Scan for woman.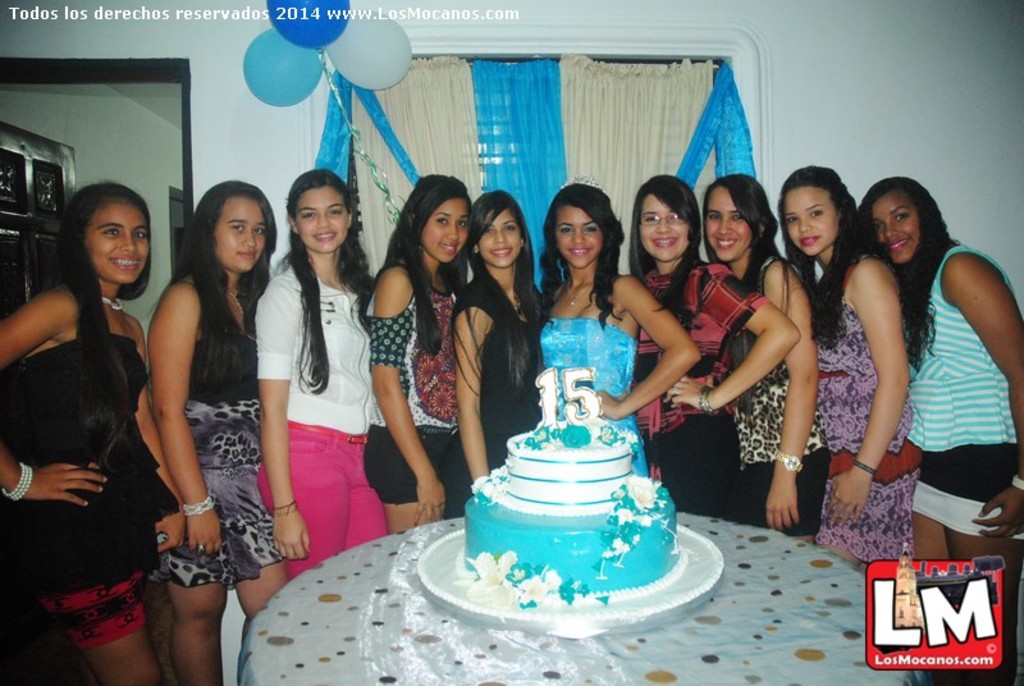
Scan result: {"left": 360, "top": 160, "right": 480, "bottom": 531}.
